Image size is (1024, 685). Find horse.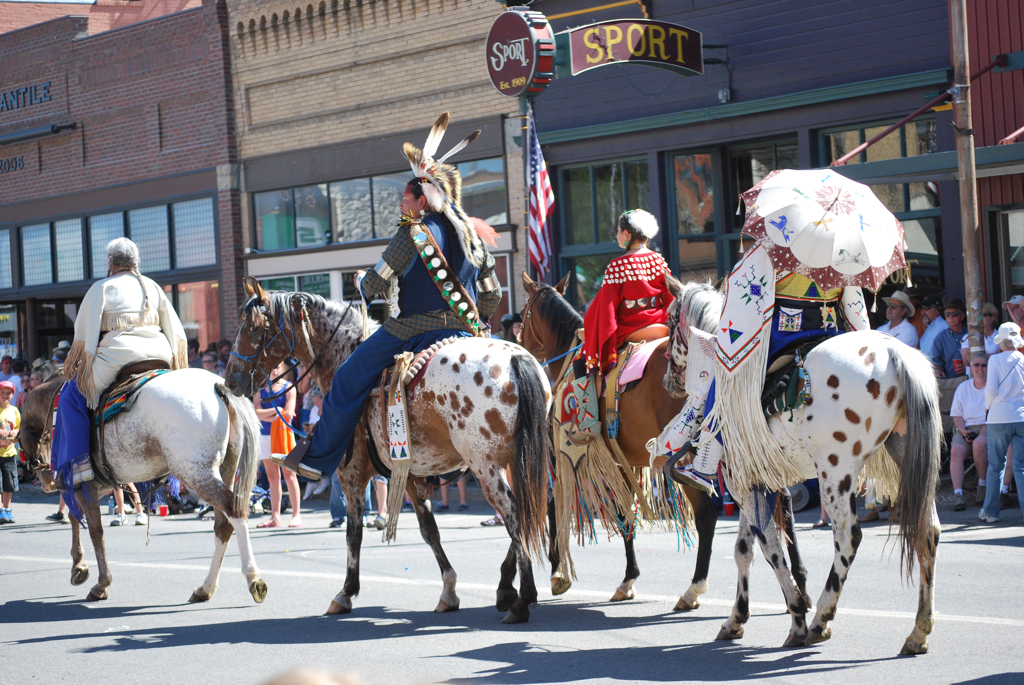
x1=13 y1=365 x2=269 y2=606.
